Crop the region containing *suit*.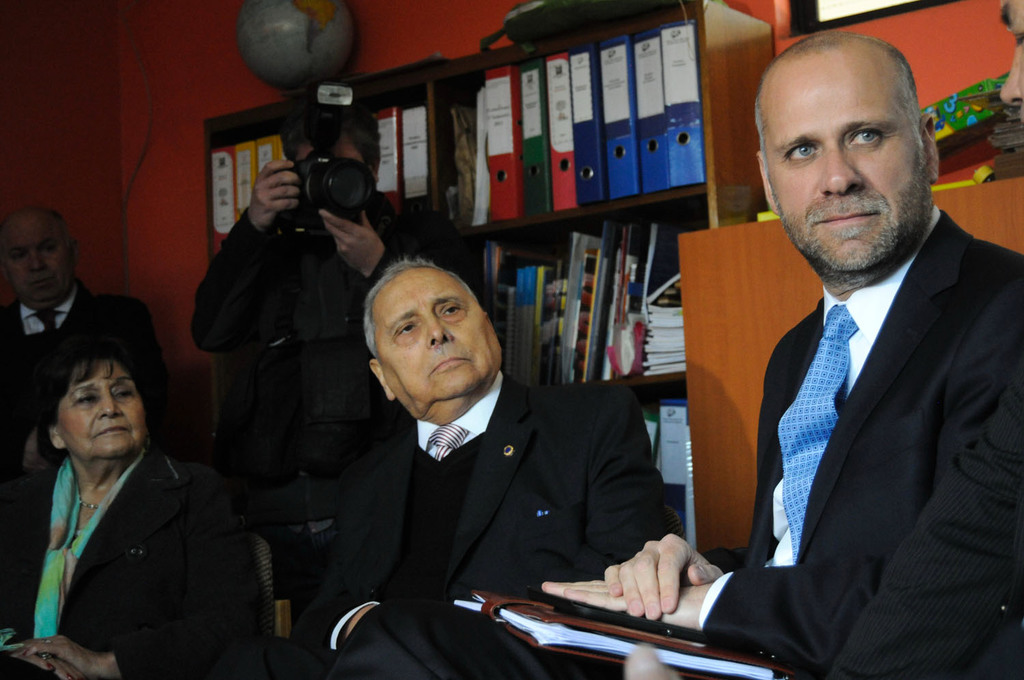
Crop region: <box>203,366,681,679</box>.
